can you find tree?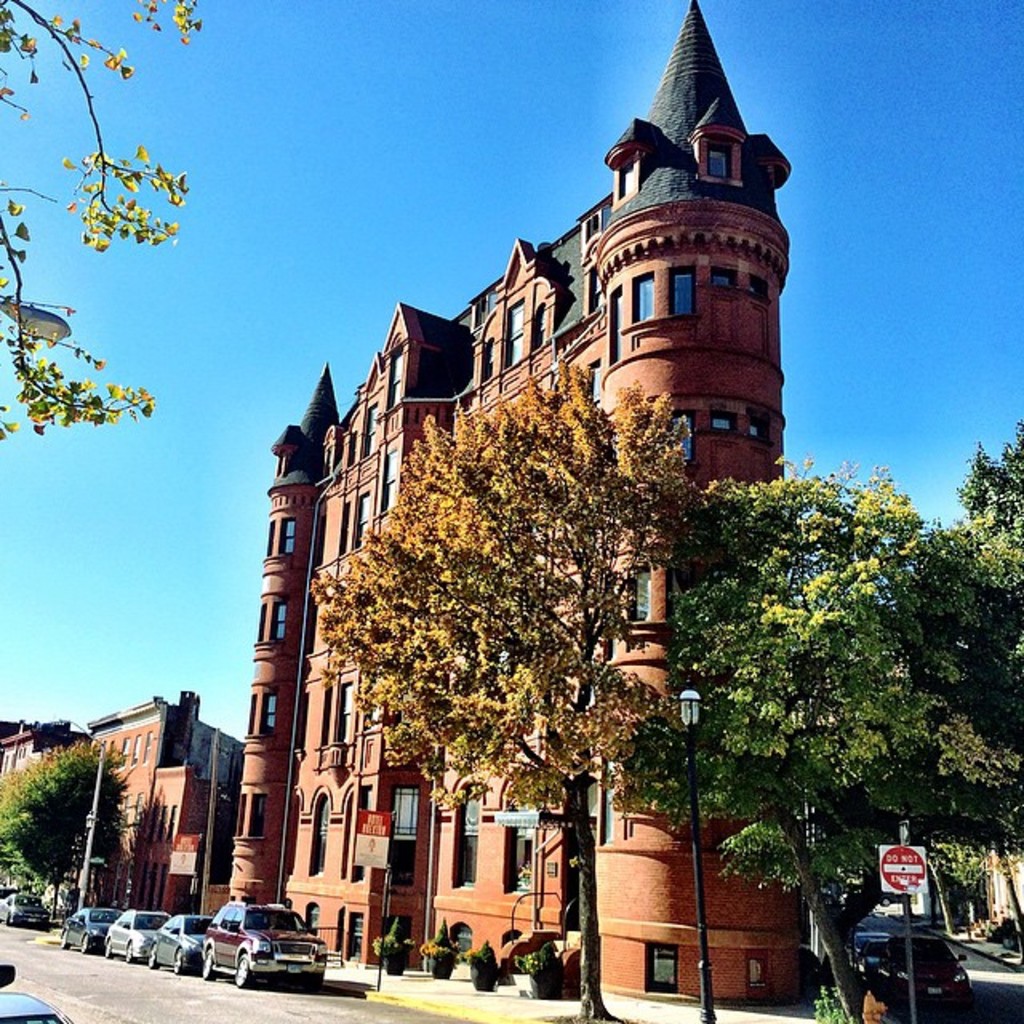
Yes, bounding box: 306:349:734:1018.
